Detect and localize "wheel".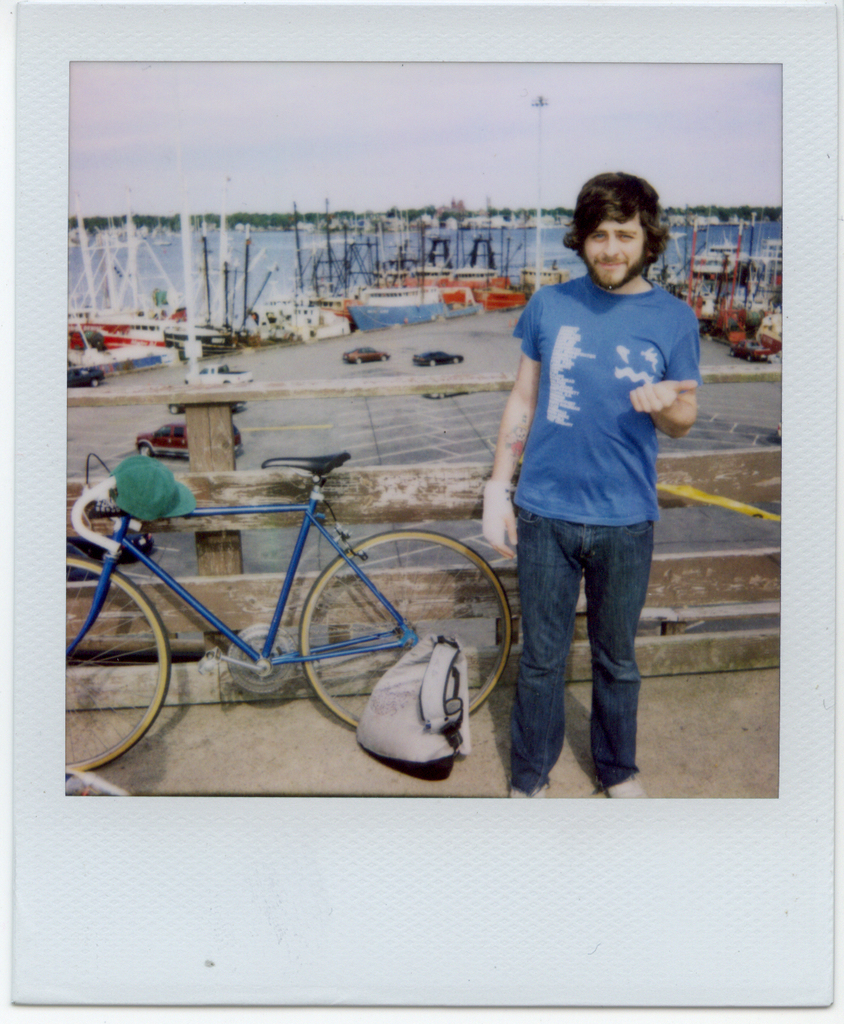
Localized at (left=67, top=563, right=187, bottom=776).
